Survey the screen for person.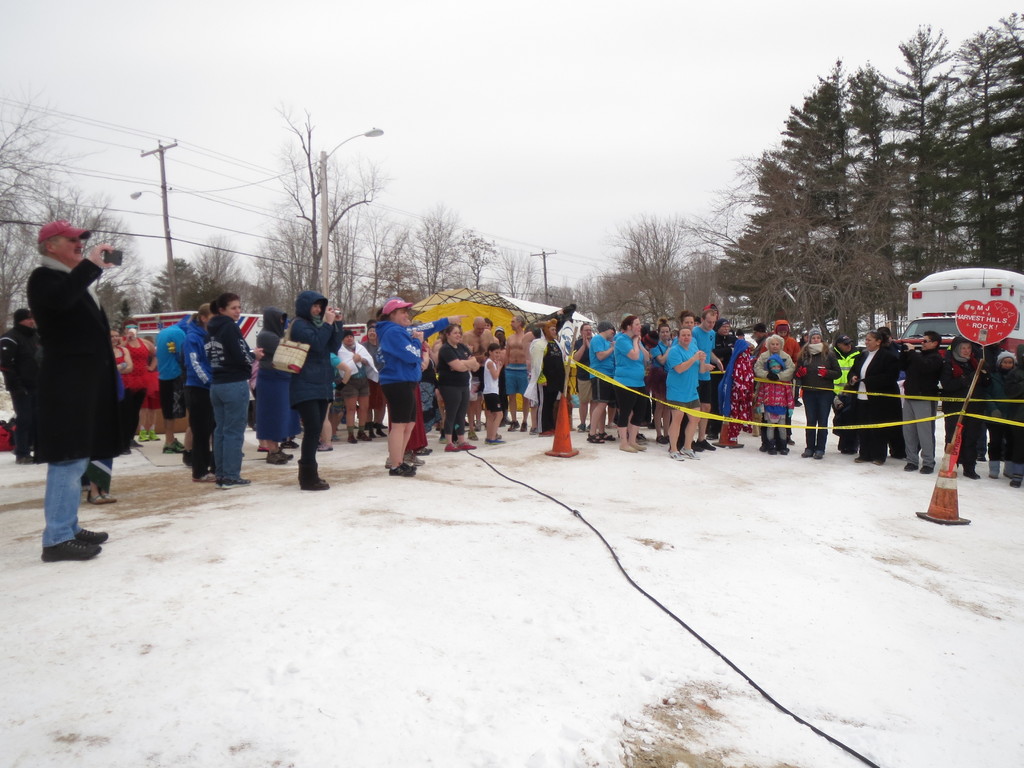
Survey found: select_region(796, 328, 844, 460).
